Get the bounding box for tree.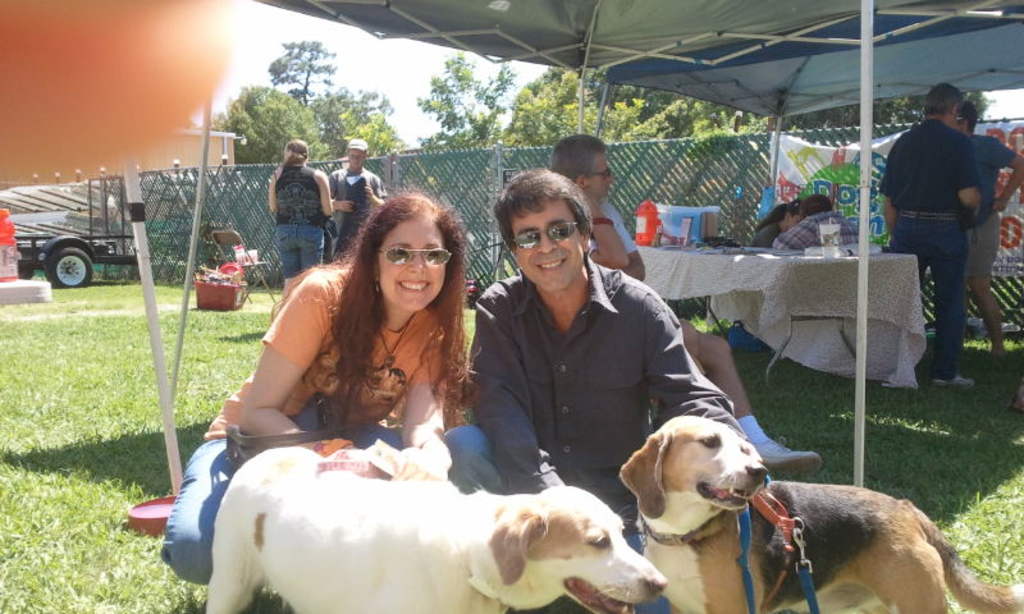
bbox=(205, 83, 334, 166).
